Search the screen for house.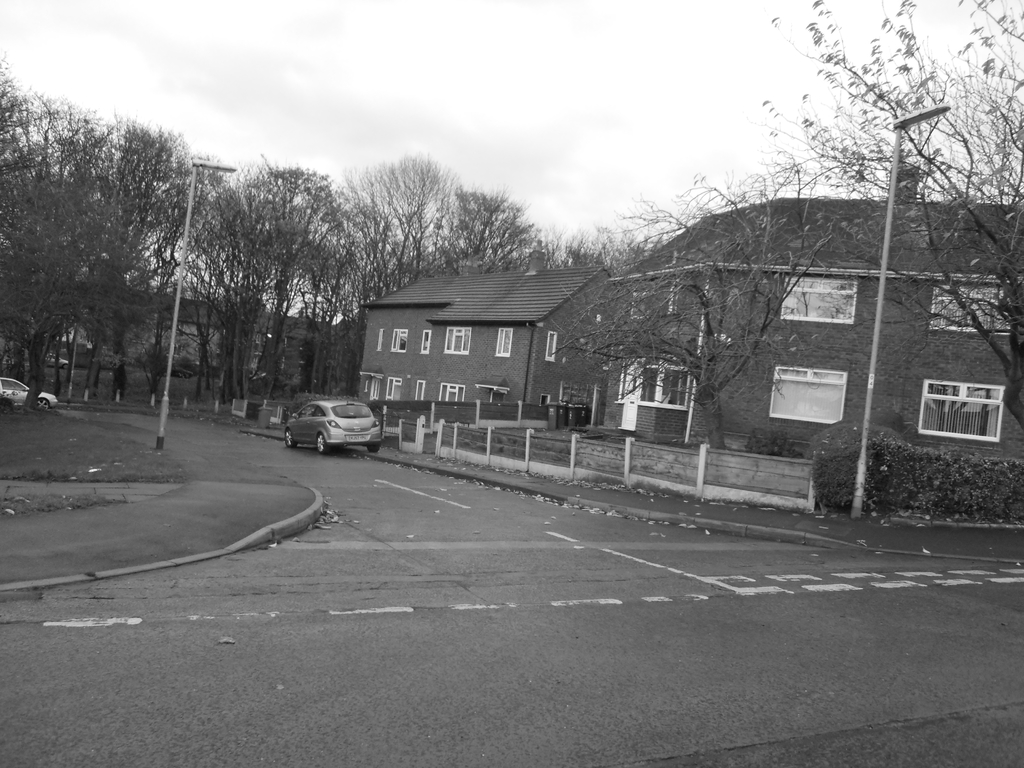
Found at bbox(351, 257, 608, 442).
